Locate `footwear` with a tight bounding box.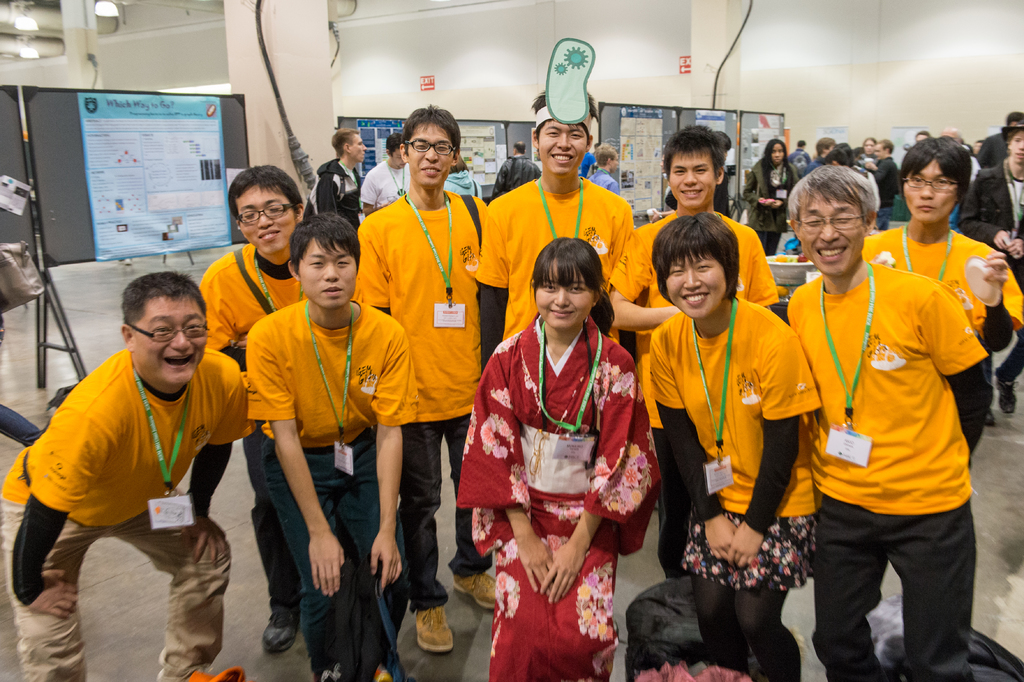
x1=187 y1=658 x2=242 y2=681.
